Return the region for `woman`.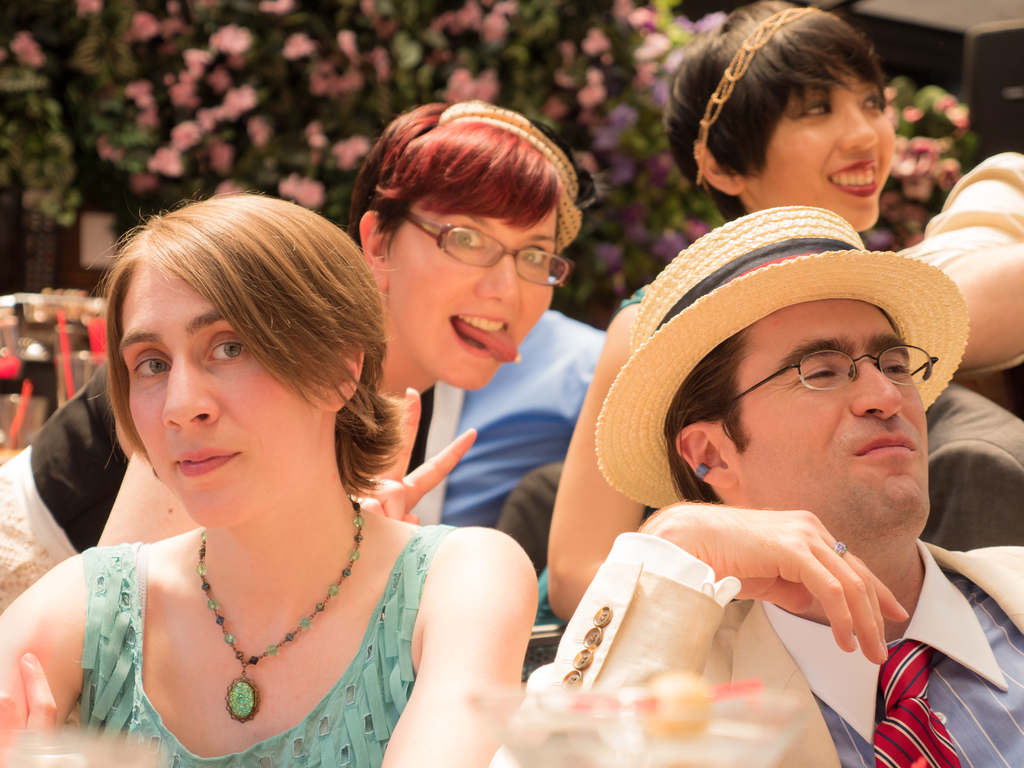
<bbox>0, 90, 596, 622</bbox>.
